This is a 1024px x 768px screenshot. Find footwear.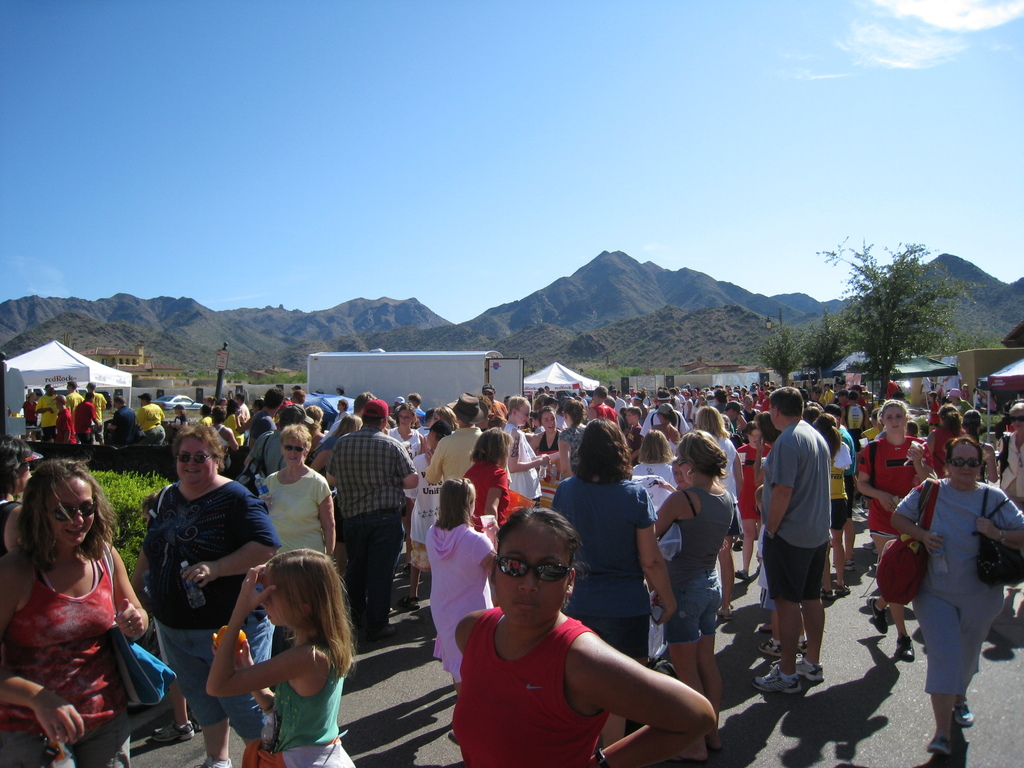
Bounding box: (863, 595, 892, 636).
